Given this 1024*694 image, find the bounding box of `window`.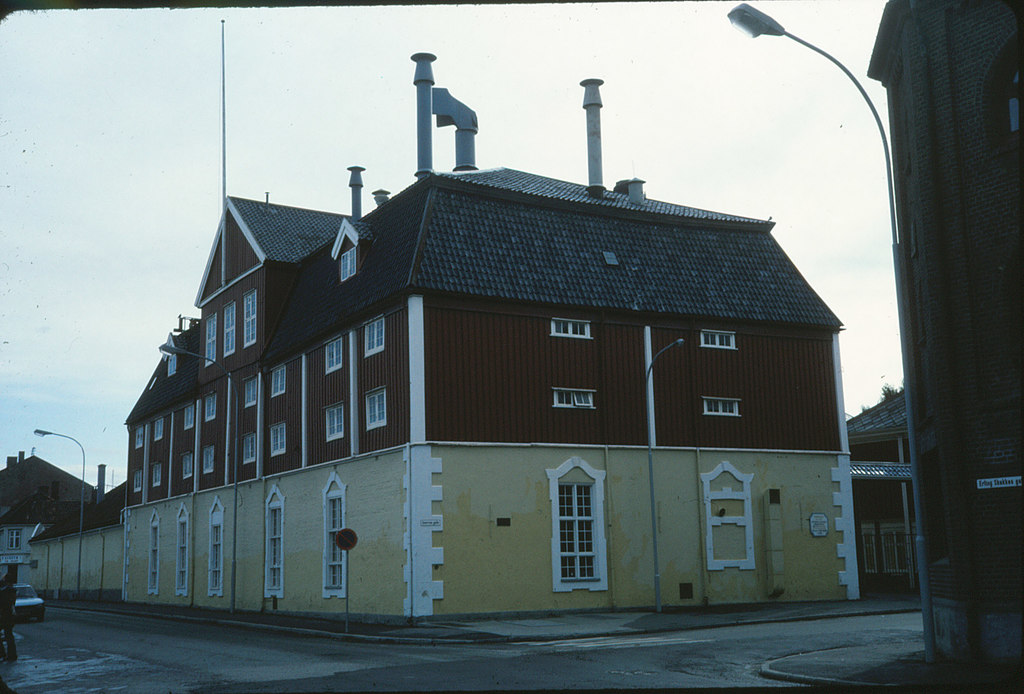
region(204, 493, 225, 599).
